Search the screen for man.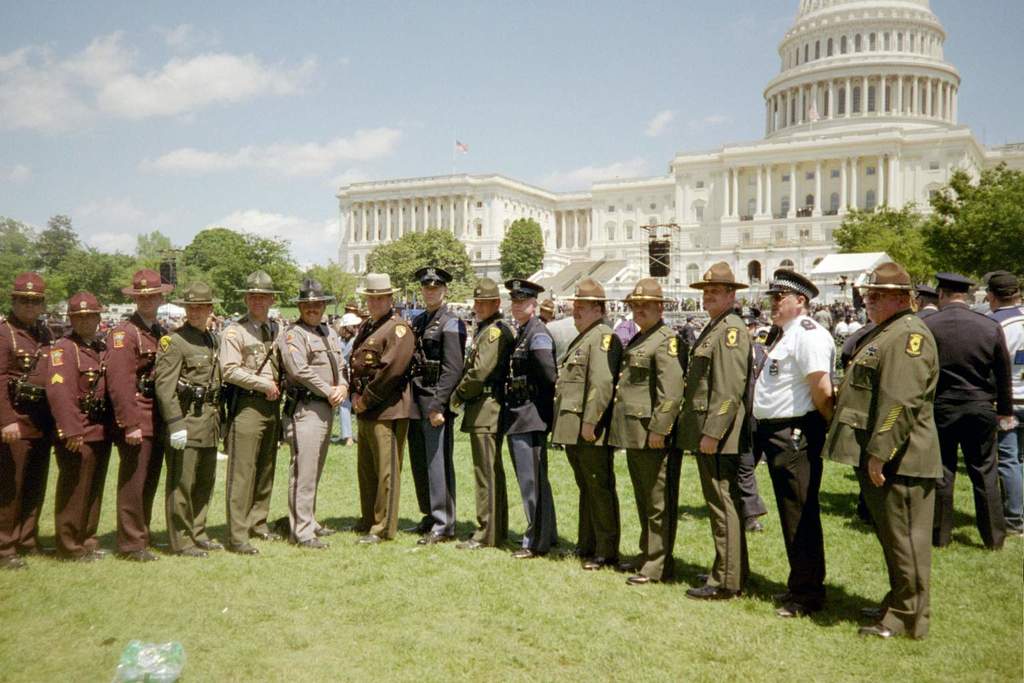
Found at [left=397, top=265, right=496, bottom=545].
